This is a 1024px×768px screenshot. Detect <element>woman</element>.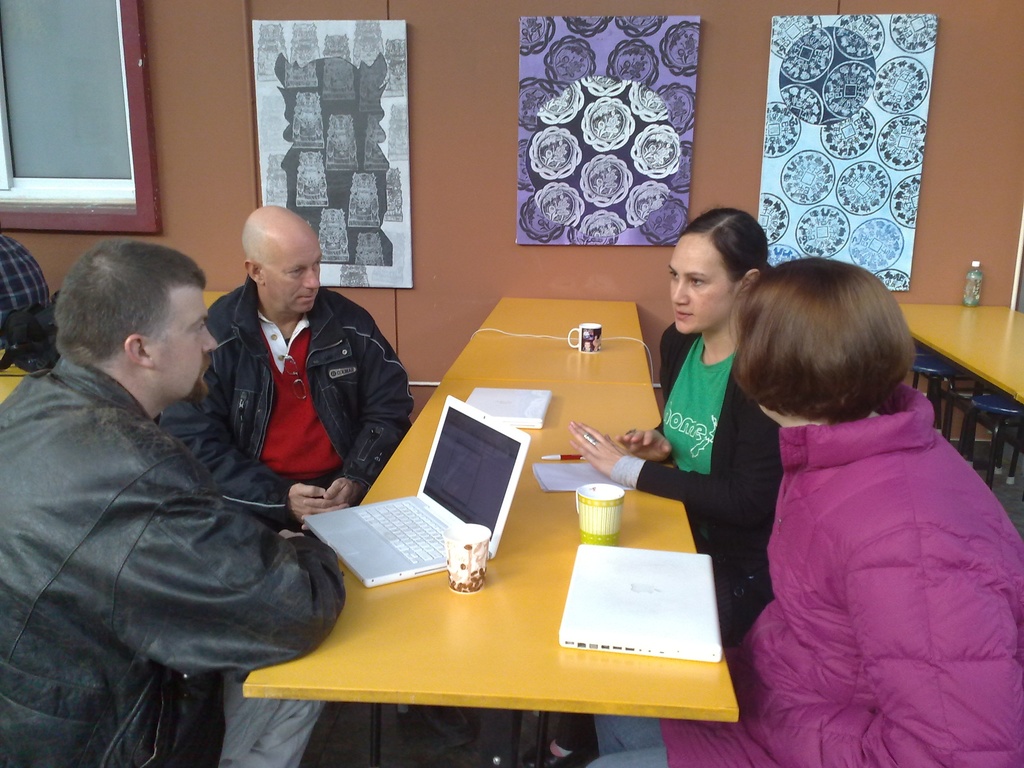
[left=545, top=211, right=788, bottom=760].
